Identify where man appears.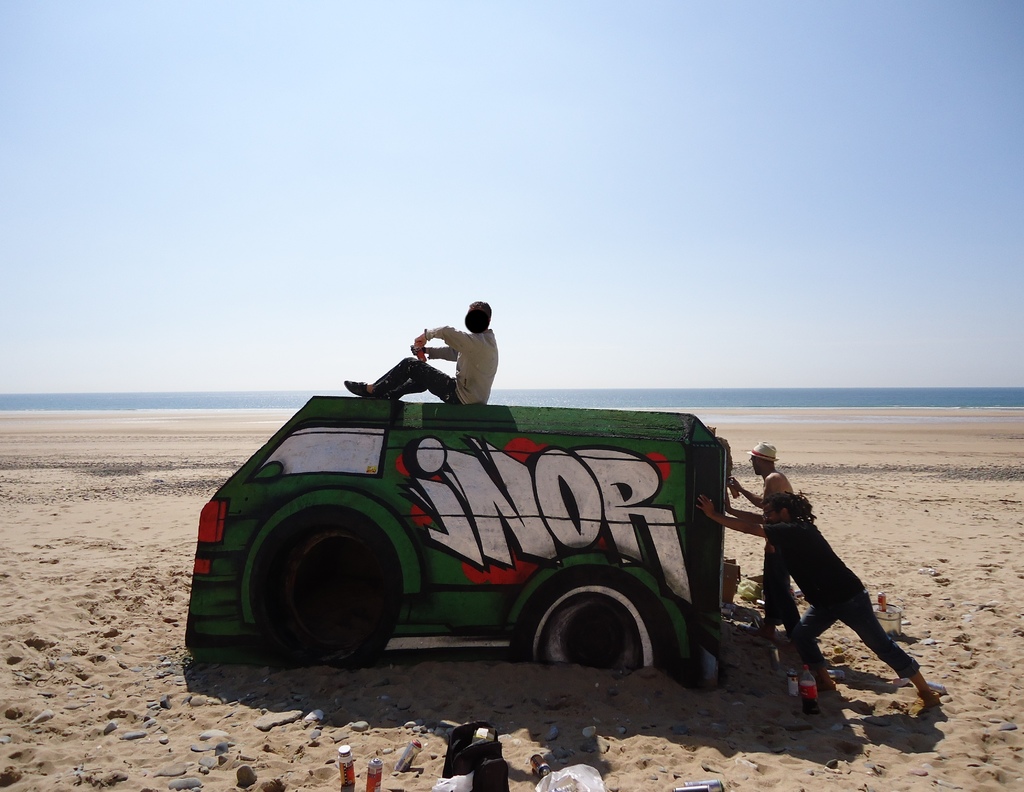
Appears at 690,488,944,714.
